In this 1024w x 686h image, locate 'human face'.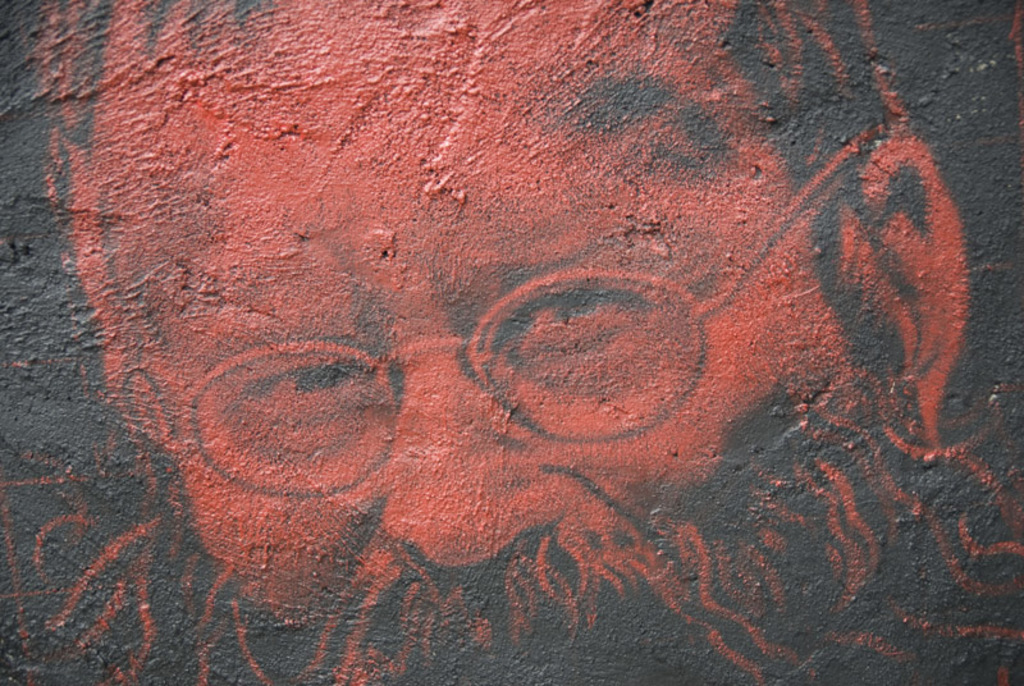
Bounding box: region(76, 0, 884, 685).
